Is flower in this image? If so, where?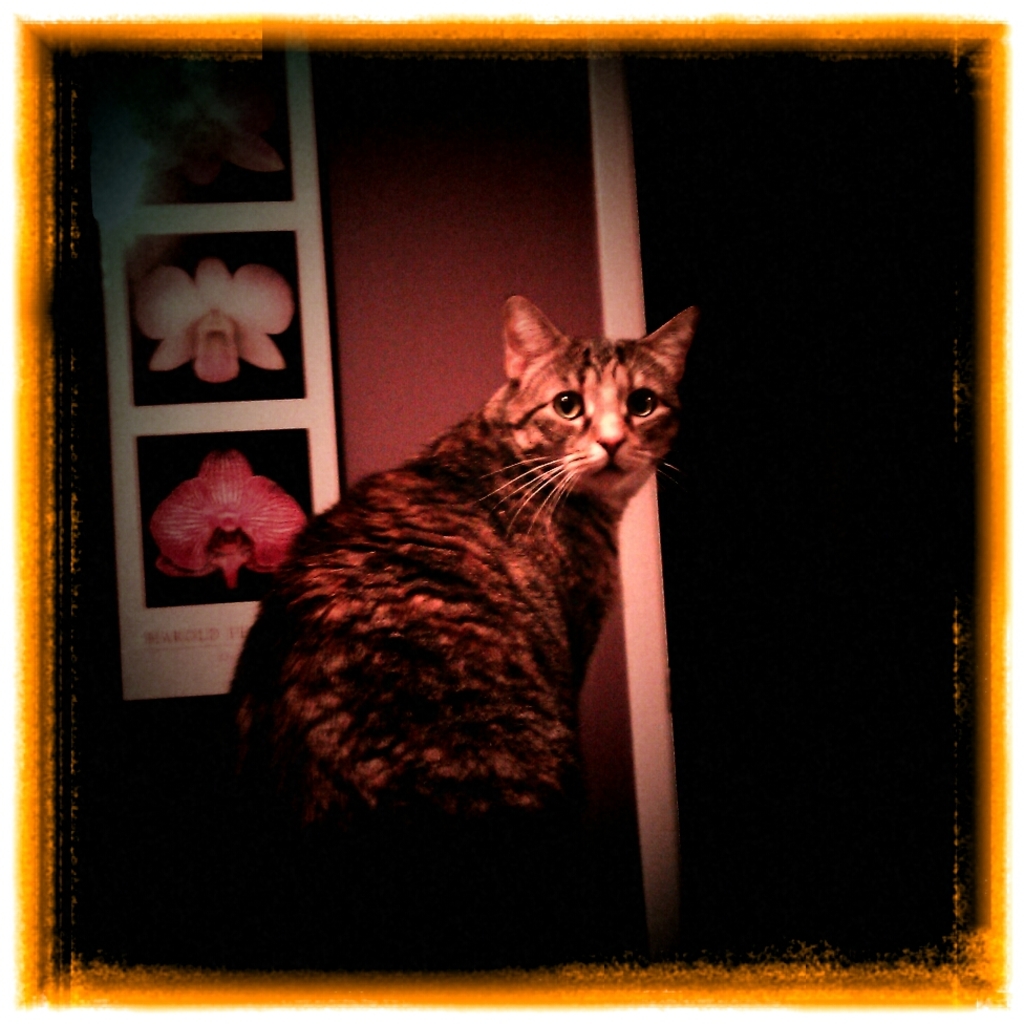
Yes, at detection(131, 248, 295, 371).
